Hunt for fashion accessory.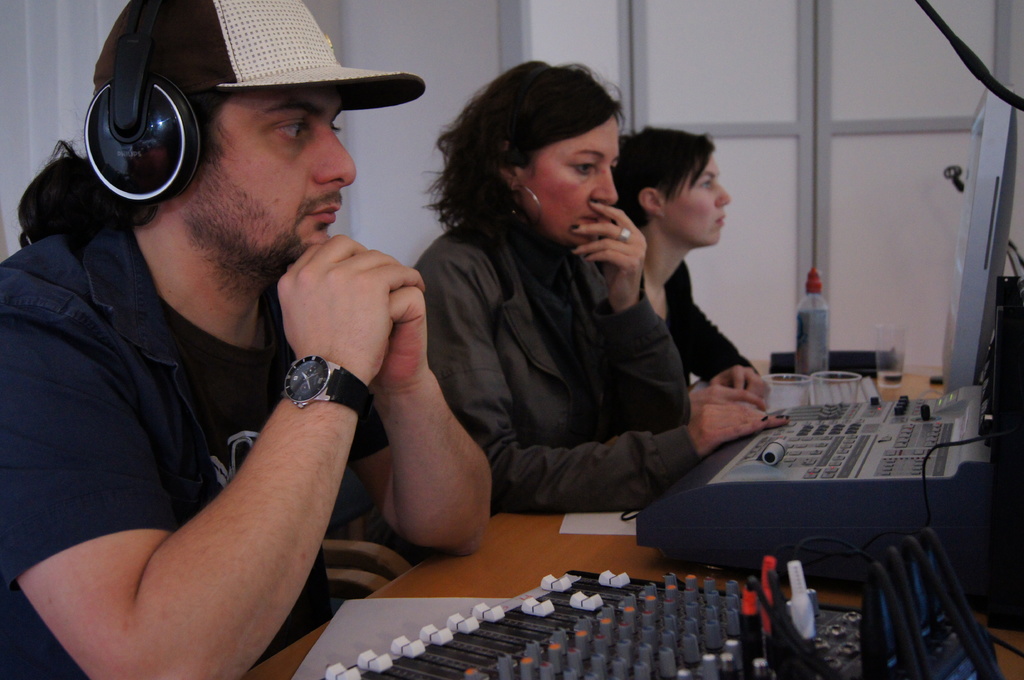
Hunted down at [514, 177, 545, 226].
